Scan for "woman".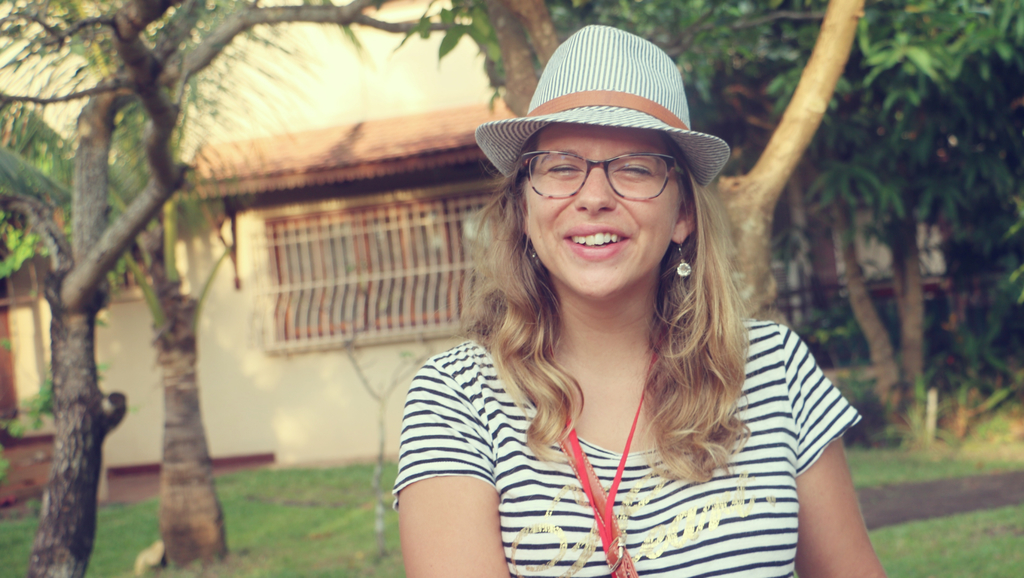
Scan result: crop(381, 61, 828, 577).
